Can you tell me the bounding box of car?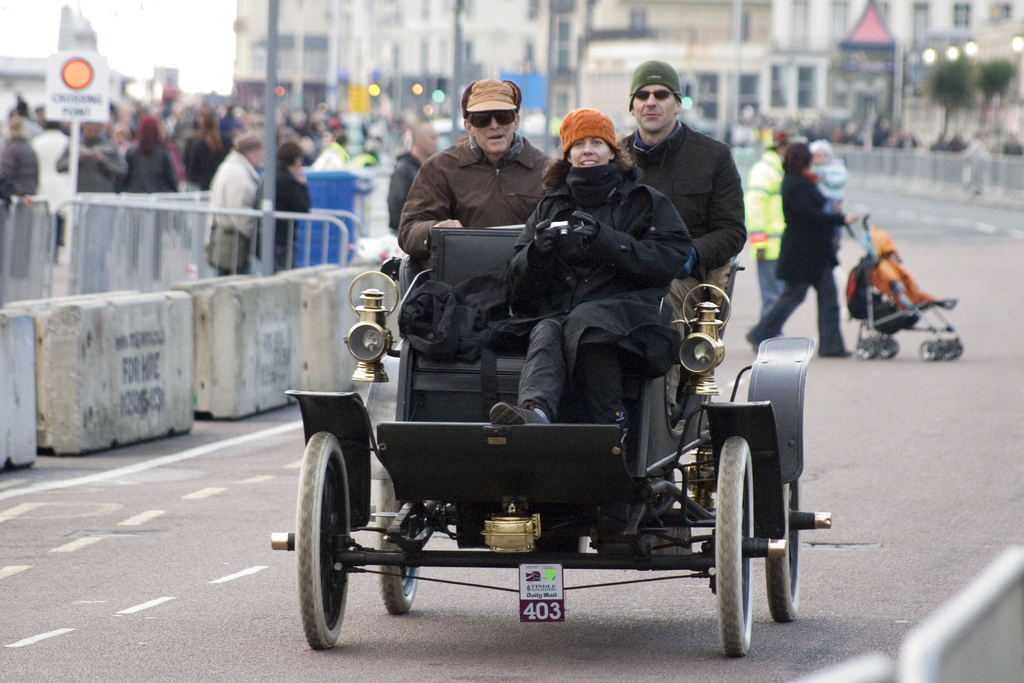
l=404, t=115, r=470, b=154.
